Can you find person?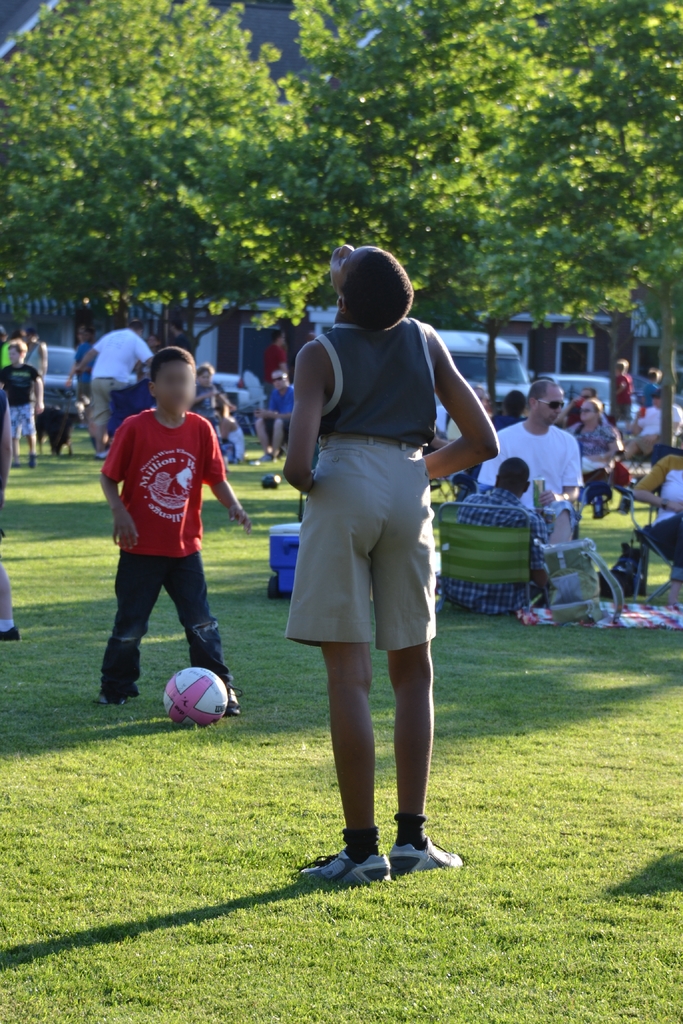
Yes, bounding box: 577, 400, 621, 483.
